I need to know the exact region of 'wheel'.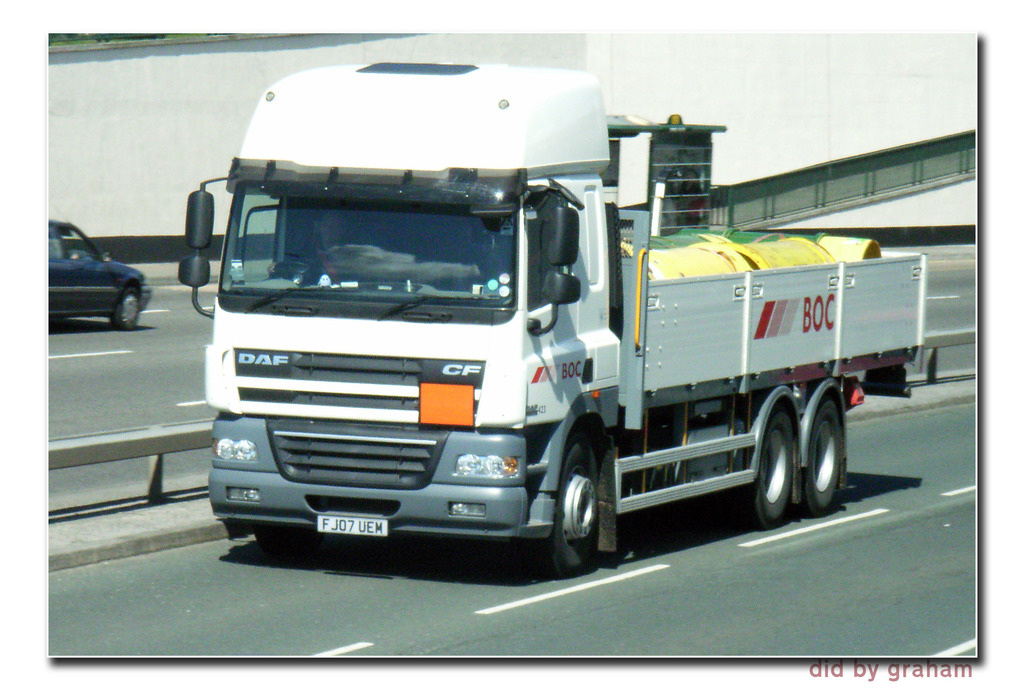
Region: [left=271, top=260, right=321, bottom=281].
